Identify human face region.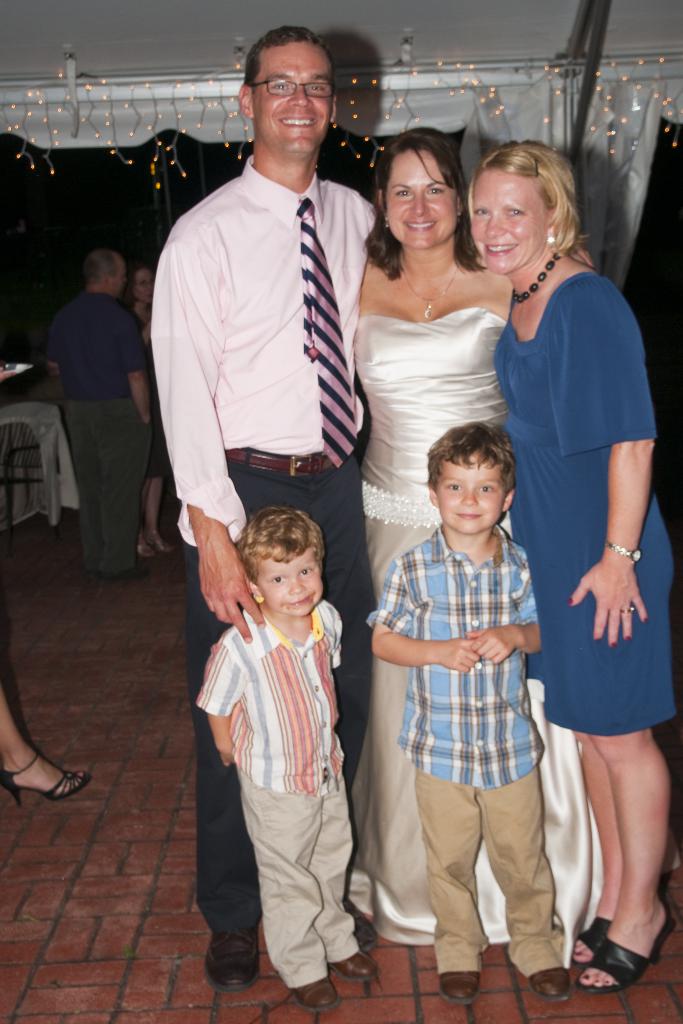
Region: (left=377, top=147, right=456, bottom=239).
